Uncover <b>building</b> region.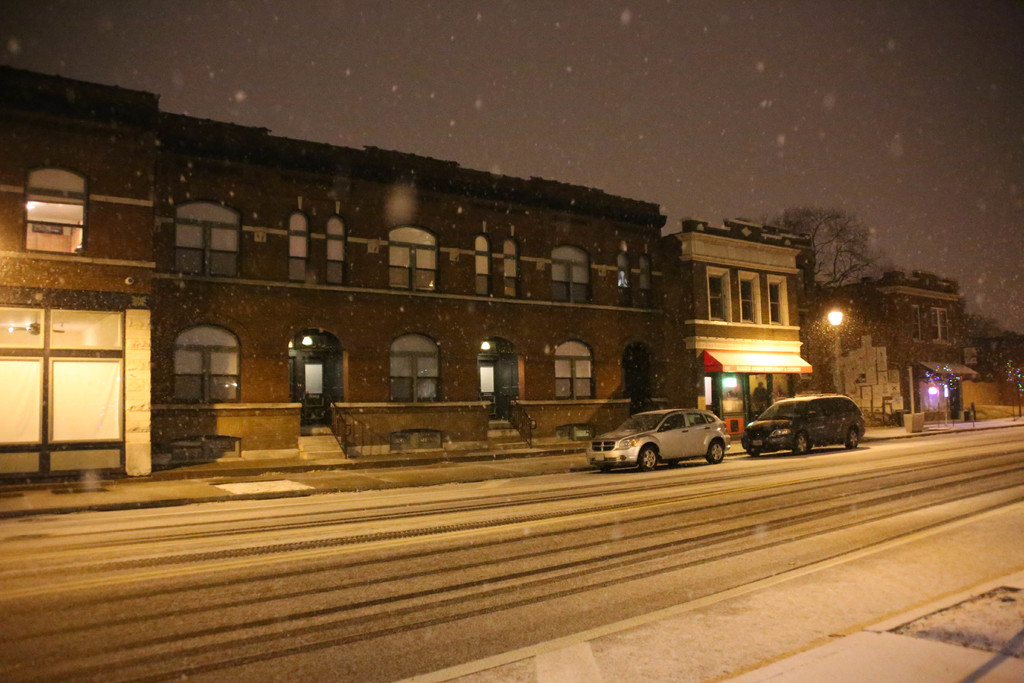
Uncovered: [x1=0, y1=68, x2=1023, y2=482].
